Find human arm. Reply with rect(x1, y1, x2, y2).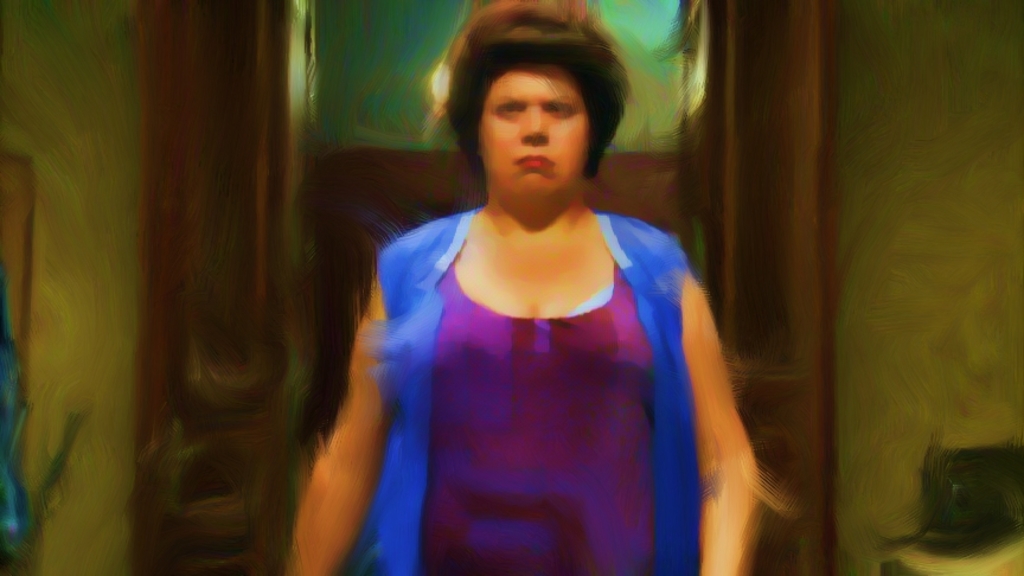
rect(281, 235, 423, 569).
